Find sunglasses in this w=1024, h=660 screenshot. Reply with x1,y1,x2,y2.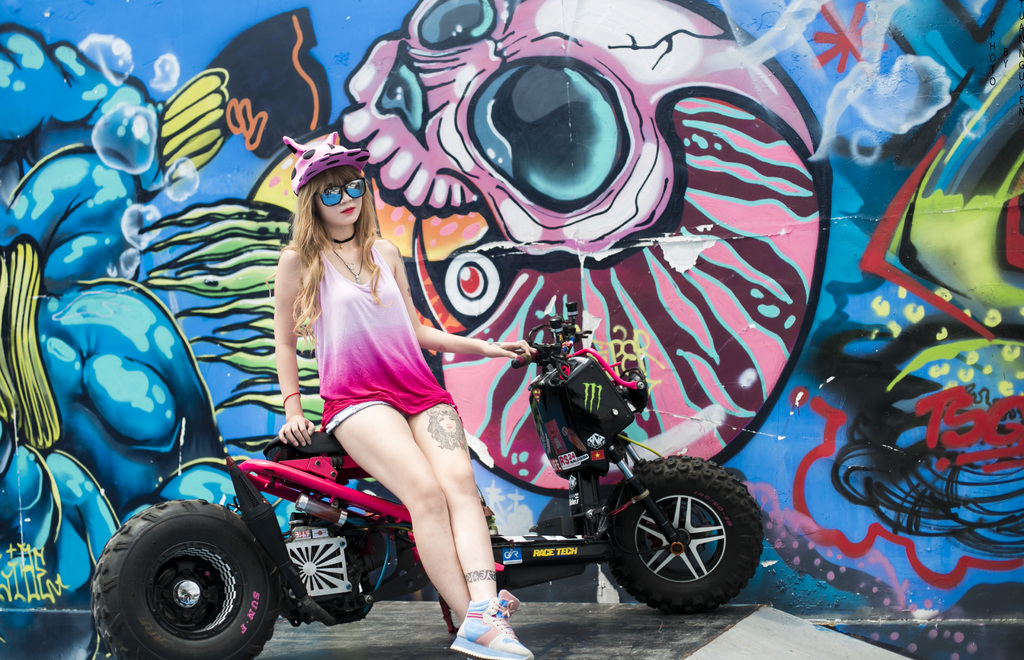
319,176,367,206.
